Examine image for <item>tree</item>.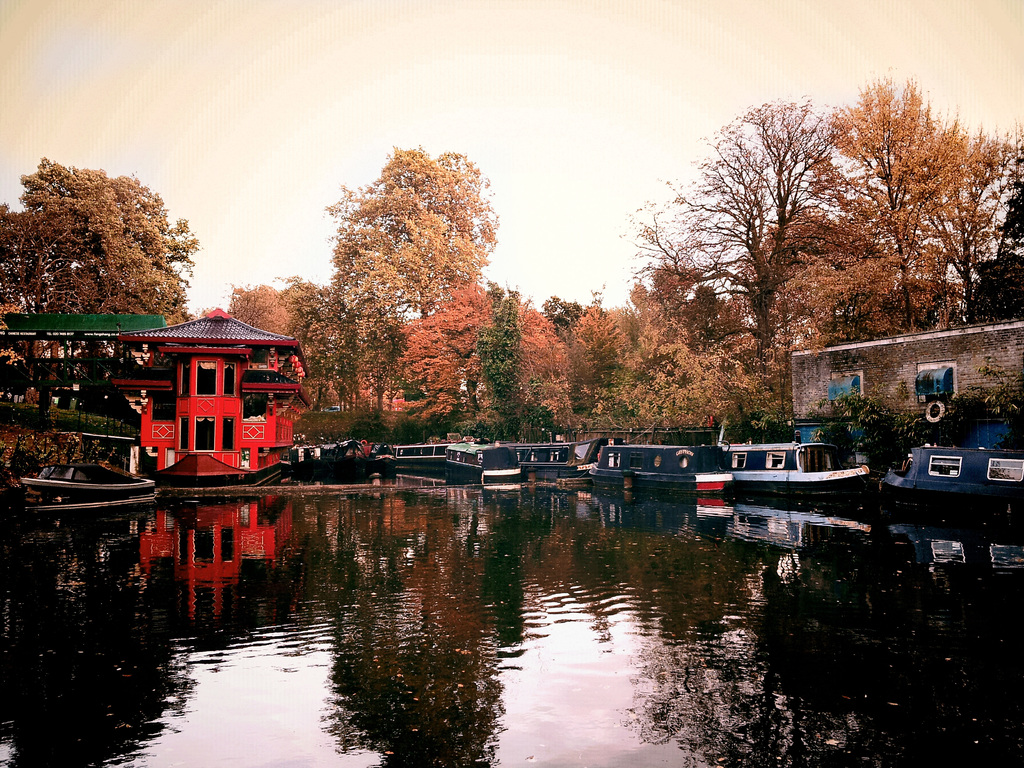
Examination result: (235, 268, 341, 410).
